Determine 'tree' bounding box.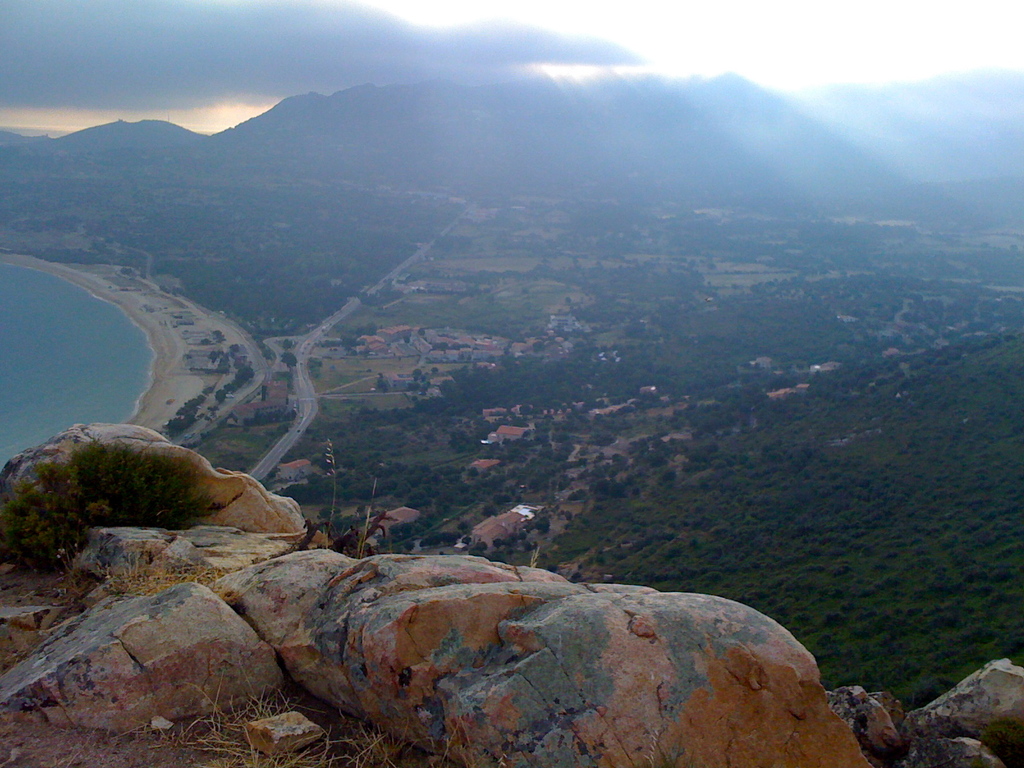
Determined: bbox=(490, 535, 508, 554).
